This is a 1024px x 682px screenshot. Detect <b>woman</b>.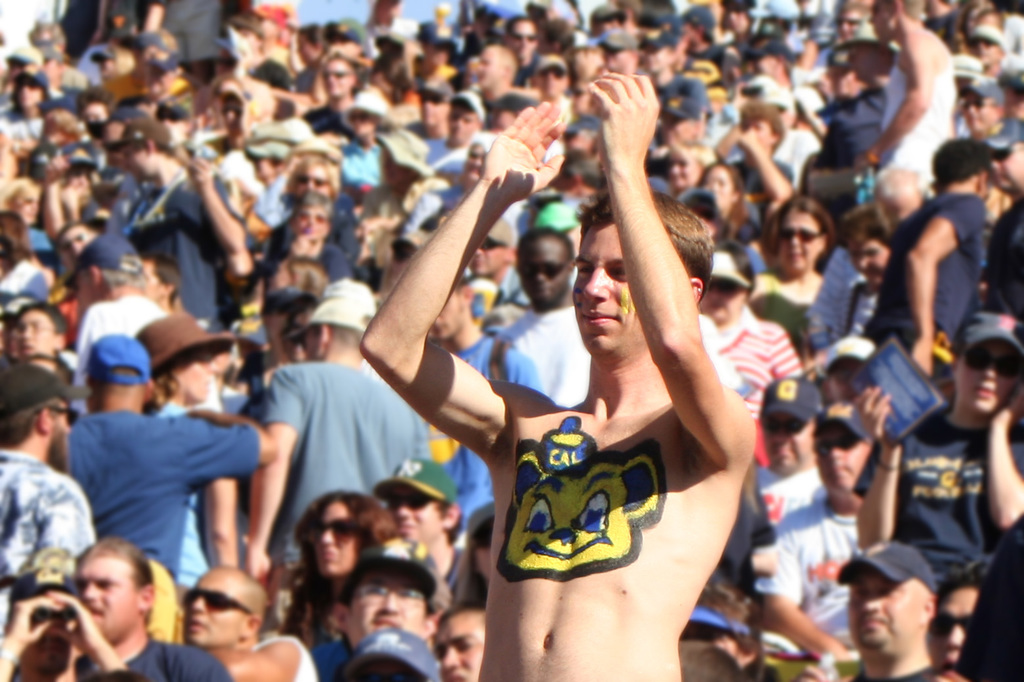
[271,148,350,244].
